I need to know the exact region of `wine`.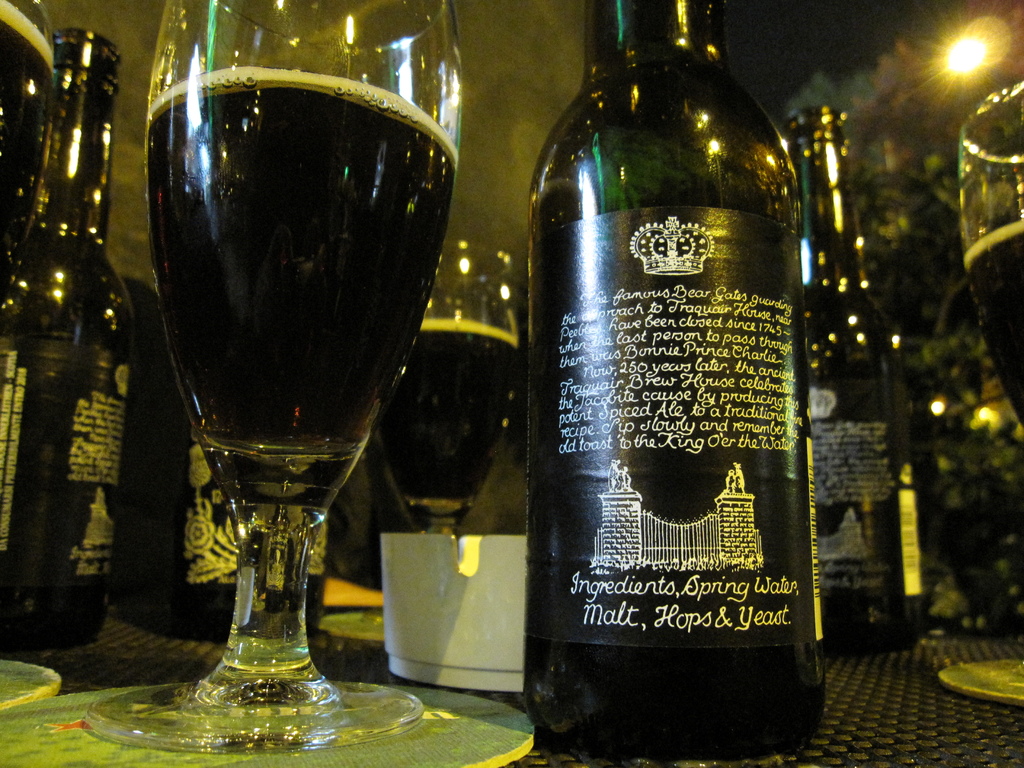
Region: Rect(365, 320, 515, 501).
